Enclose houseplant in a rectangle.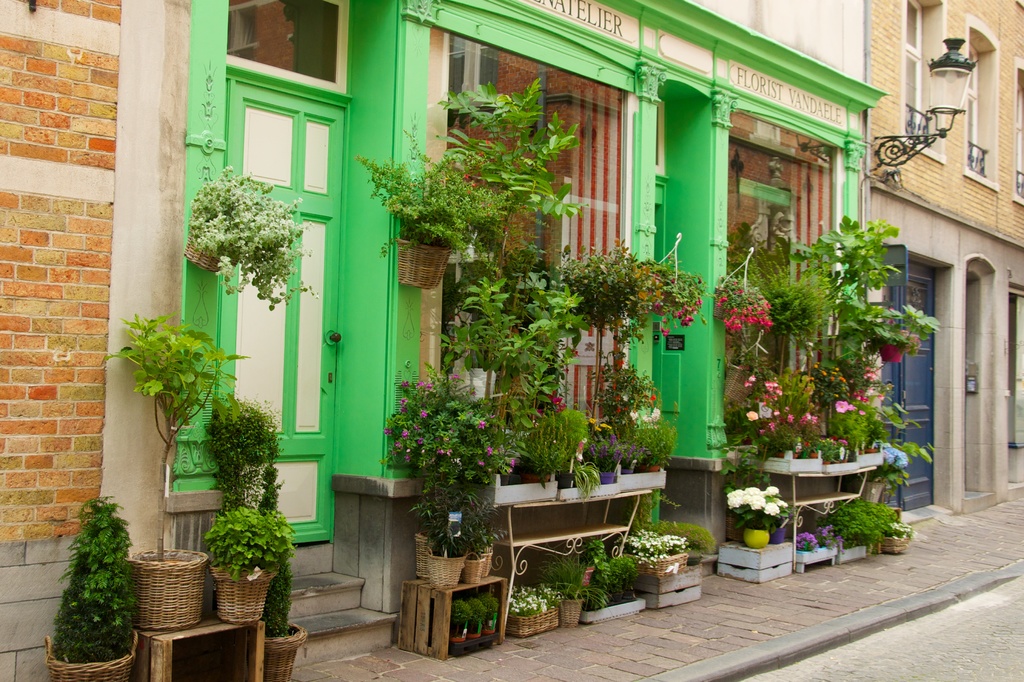
<box>781,212,913,372</box>.
